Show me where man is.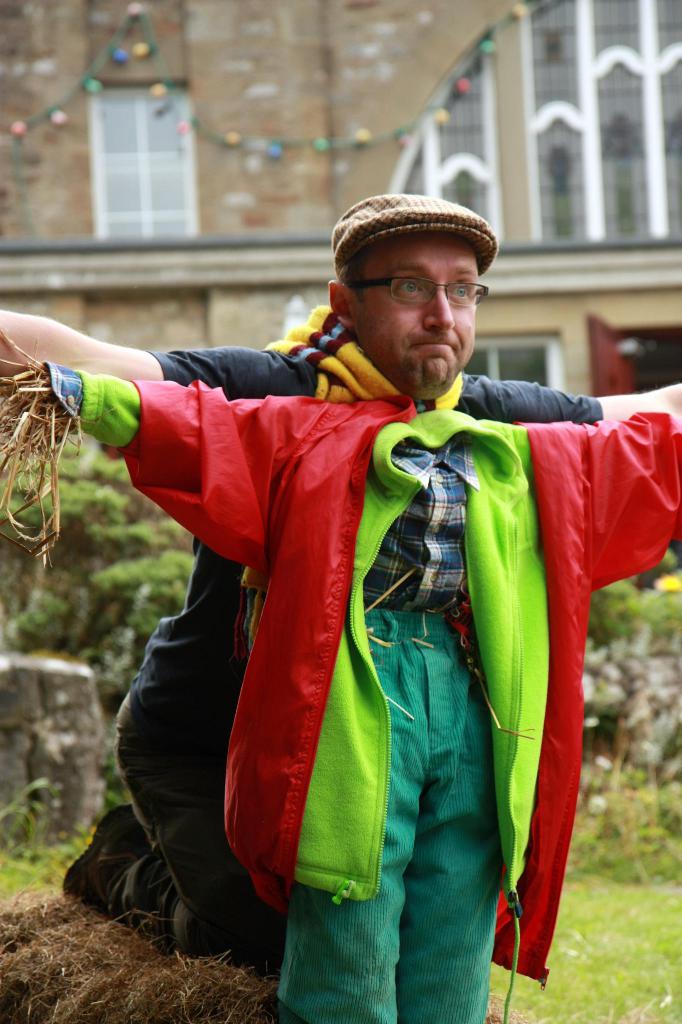
man is at BBox(0, 190, 681, 1023).
